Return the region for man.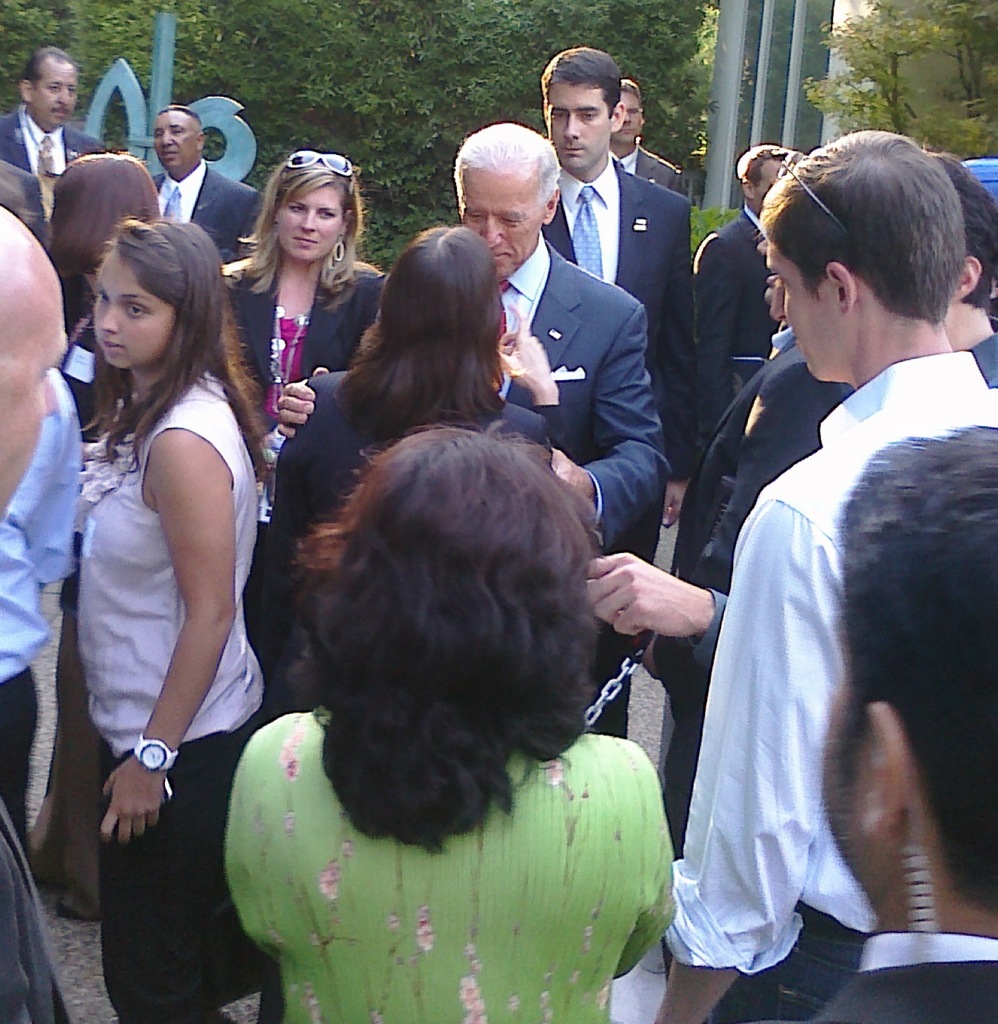
610:77:682:200.
